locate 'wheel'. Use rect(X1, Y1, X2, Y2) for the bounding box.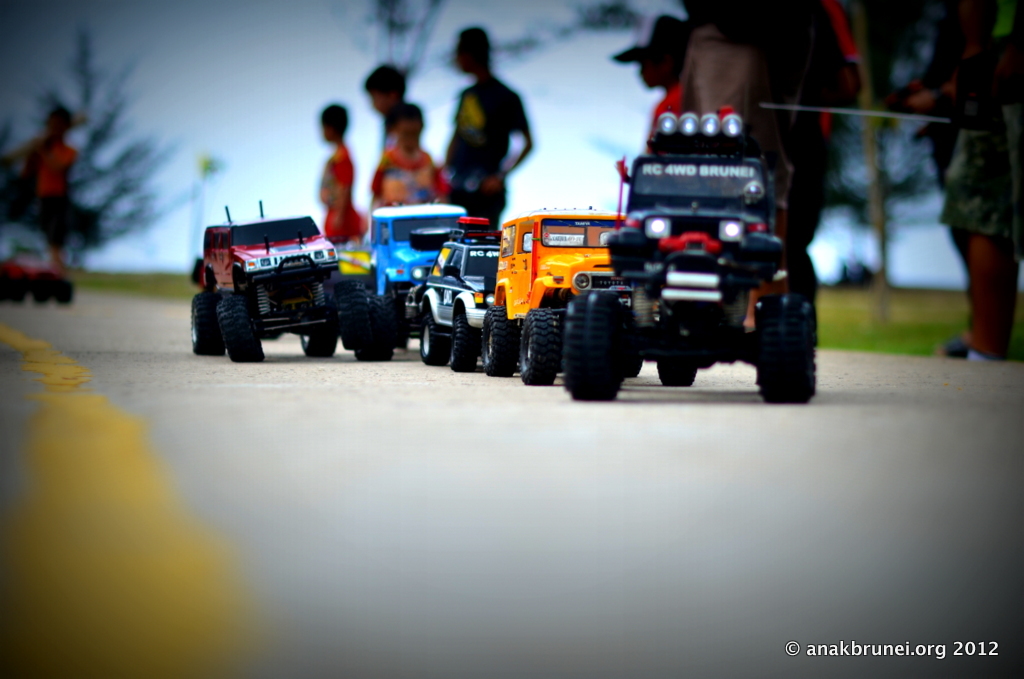
rect(764, 296, 817, 419).
